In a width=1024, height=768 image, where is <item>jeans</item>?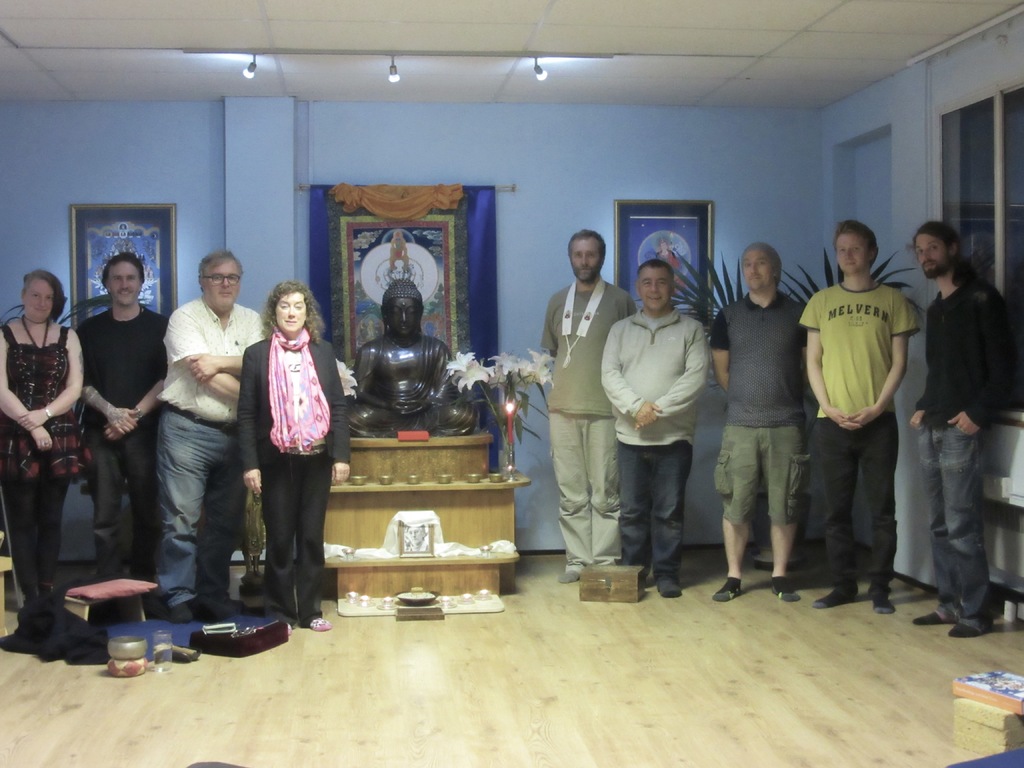
(159, 406, 242, 610).
